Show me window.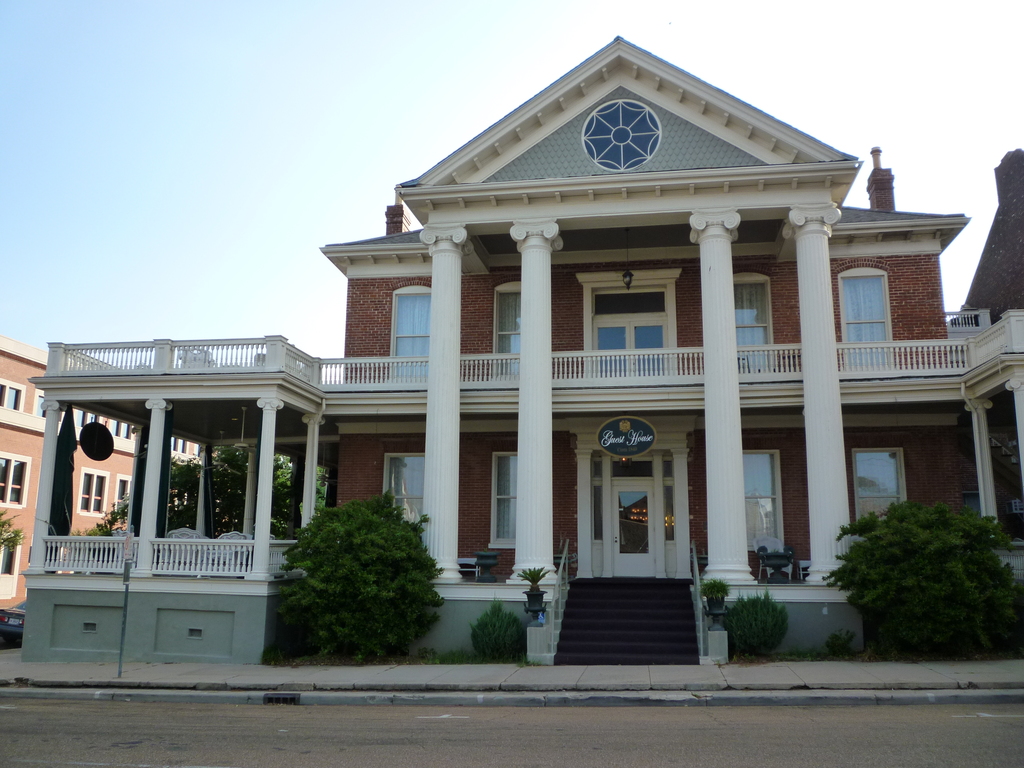
window is here: 742,447,785,550.
